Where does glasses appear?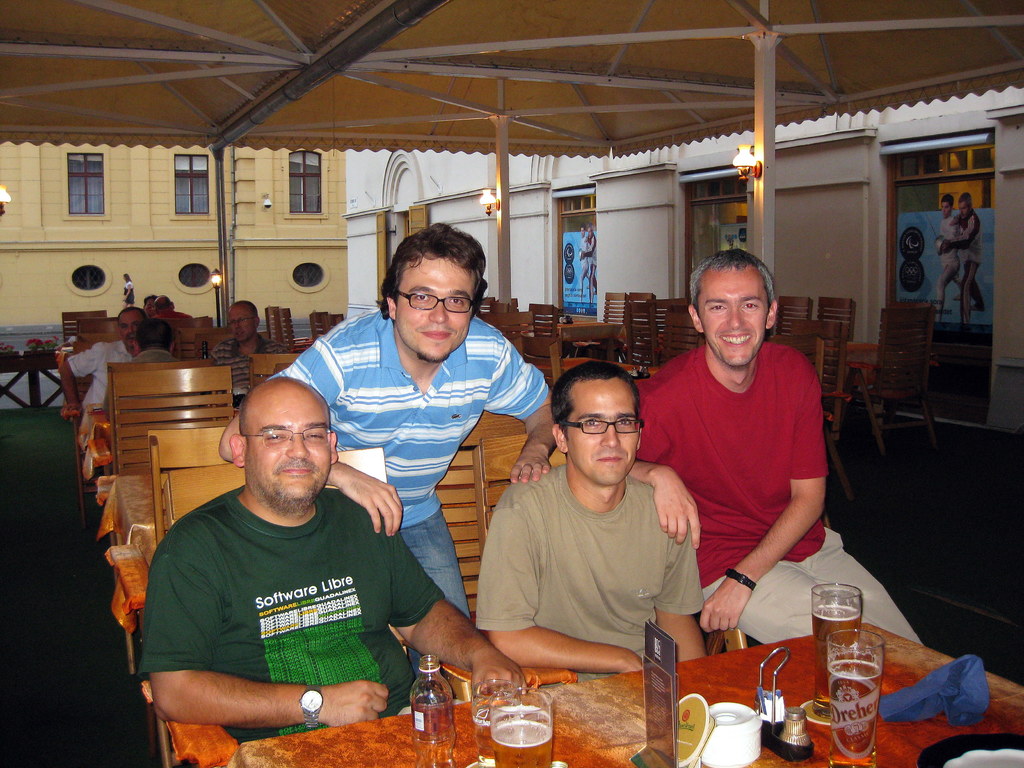
Appears at x1=391 y1=289 x2=476 y2=314.
